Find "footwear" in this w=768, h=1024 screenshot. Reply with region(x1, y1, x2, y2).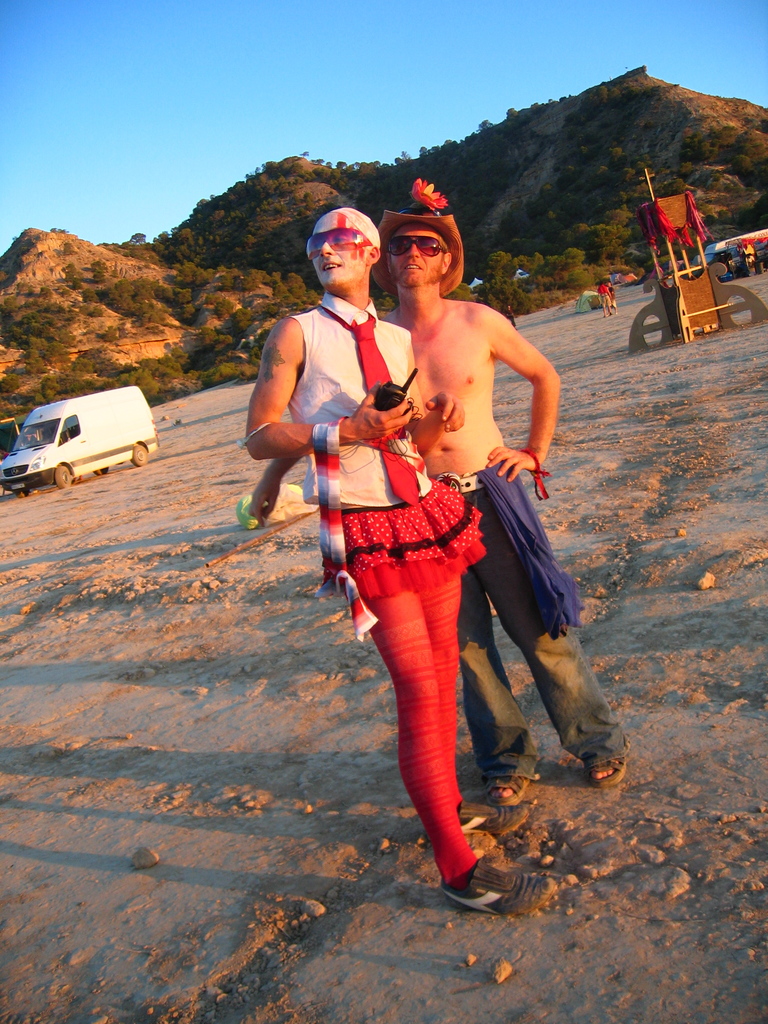
region(451, 836, 532, 911).
